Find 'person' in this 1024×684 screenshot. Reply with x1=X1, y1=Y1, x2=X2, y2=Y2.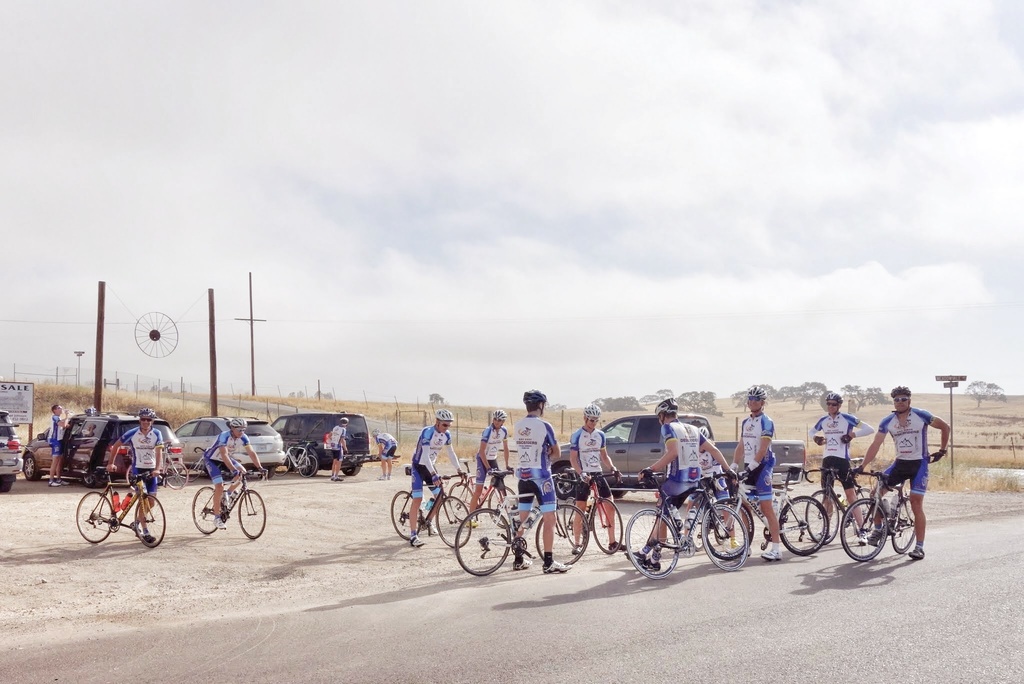
x1=568, y1=403, x2=630, y2=558.
